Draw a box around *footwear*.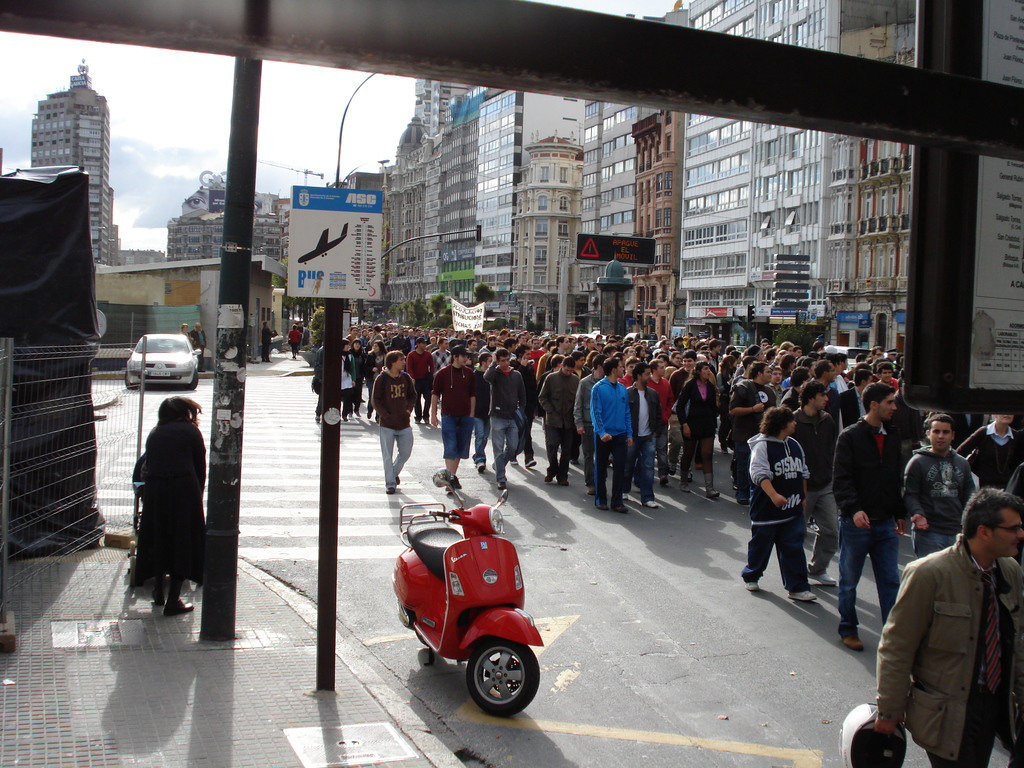
<region>523, 459, 538, 471</region>.
